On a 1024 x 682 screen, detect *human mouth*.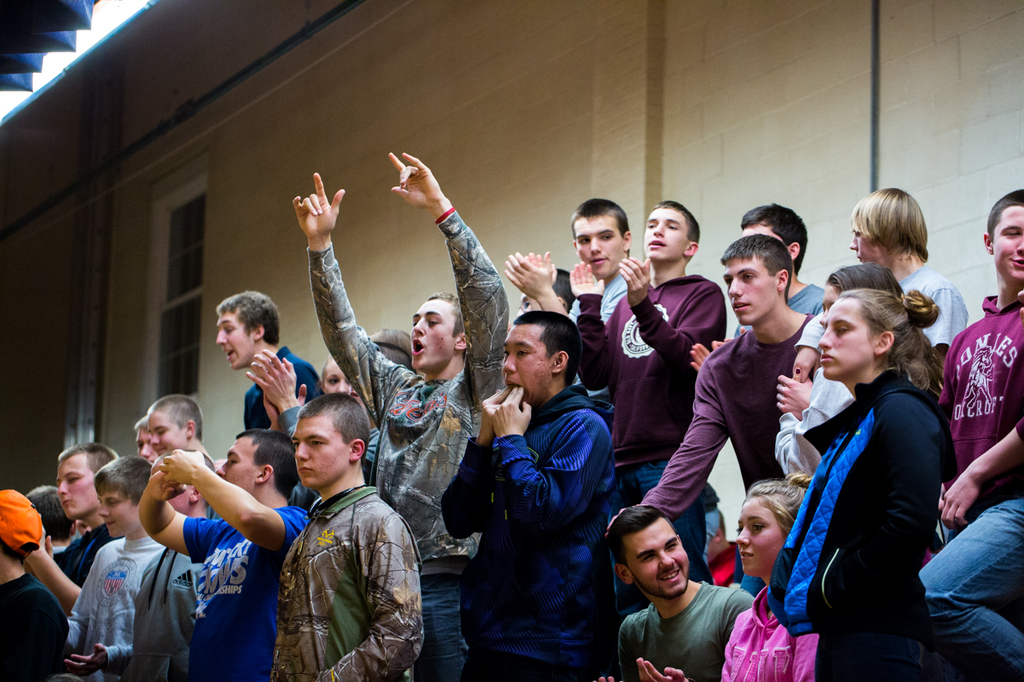
<region>646, 243, 665, 245</region>.
